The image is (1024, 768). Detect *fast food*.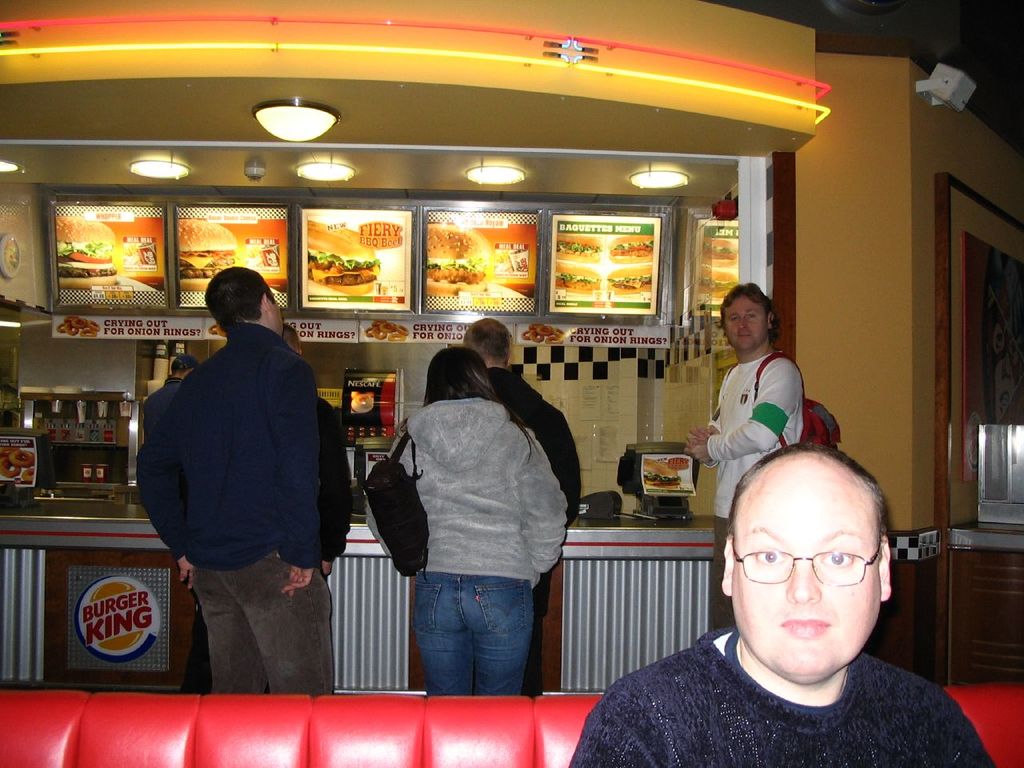
Detection: bbox=(552, 231, 601, 263).
